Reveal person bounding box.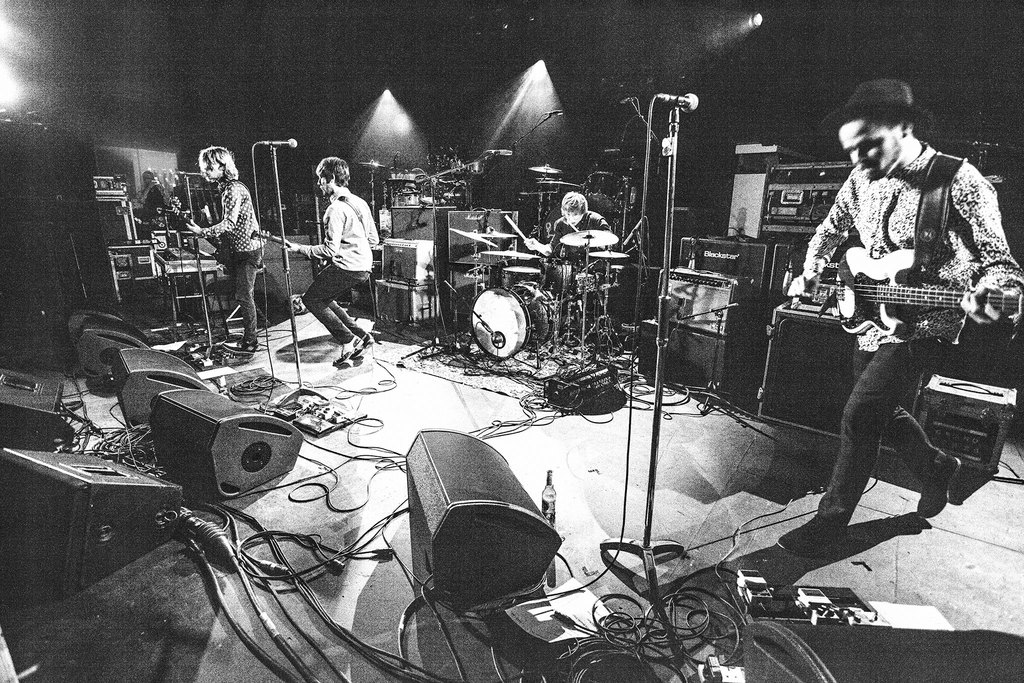
Revealed: bbox(777, 76, 1023, 557).
